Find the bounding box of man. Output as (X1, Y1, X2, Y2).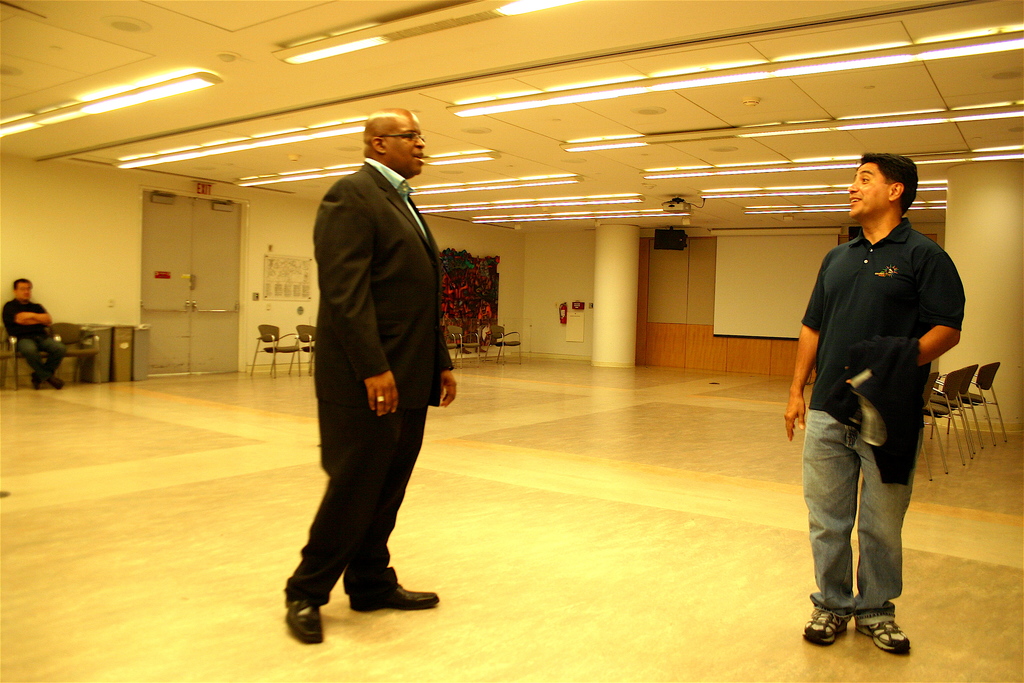
(0, 281, 63, 390).
